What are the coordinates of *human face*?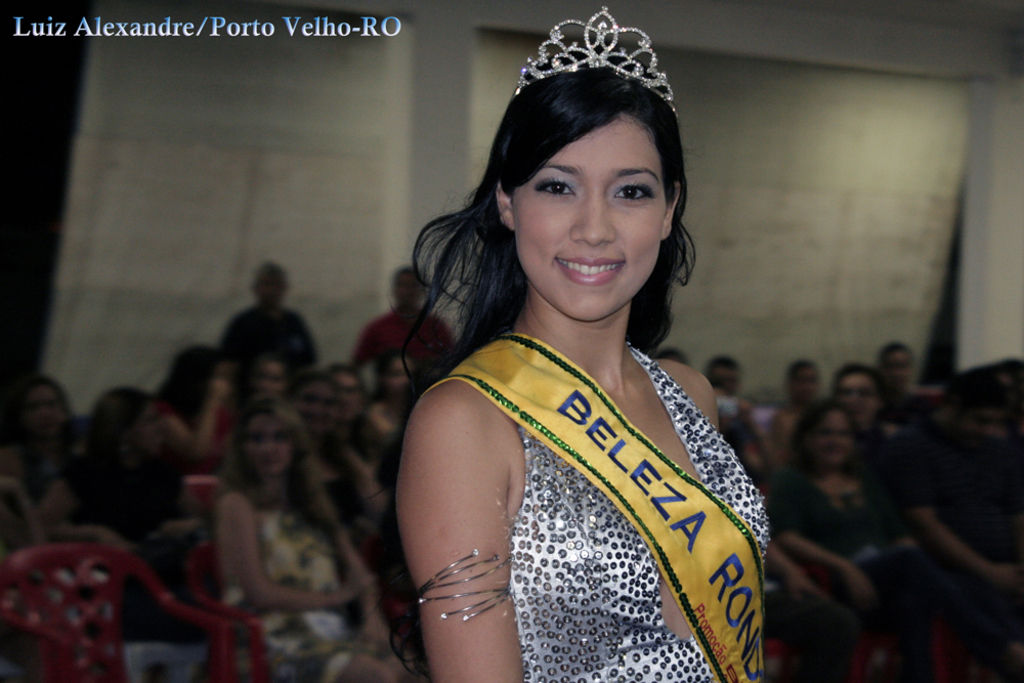
detection(514, 112, 669, 319).
